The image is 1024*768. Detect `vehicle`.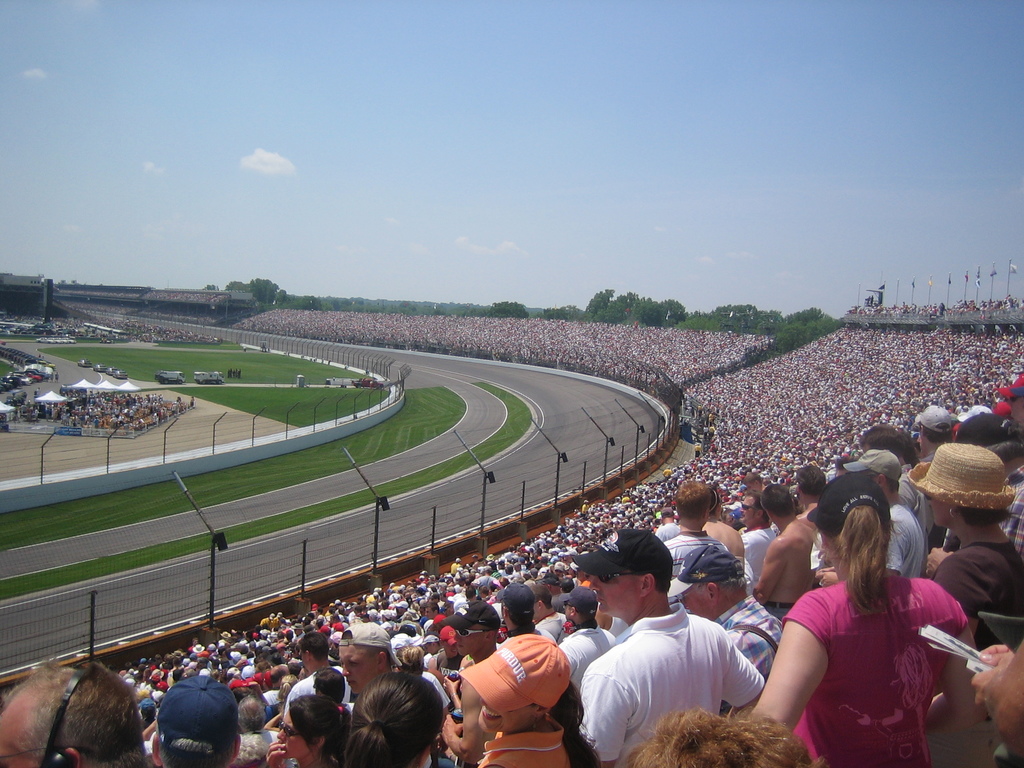
Detection: region(197, 369, 227, 384).
